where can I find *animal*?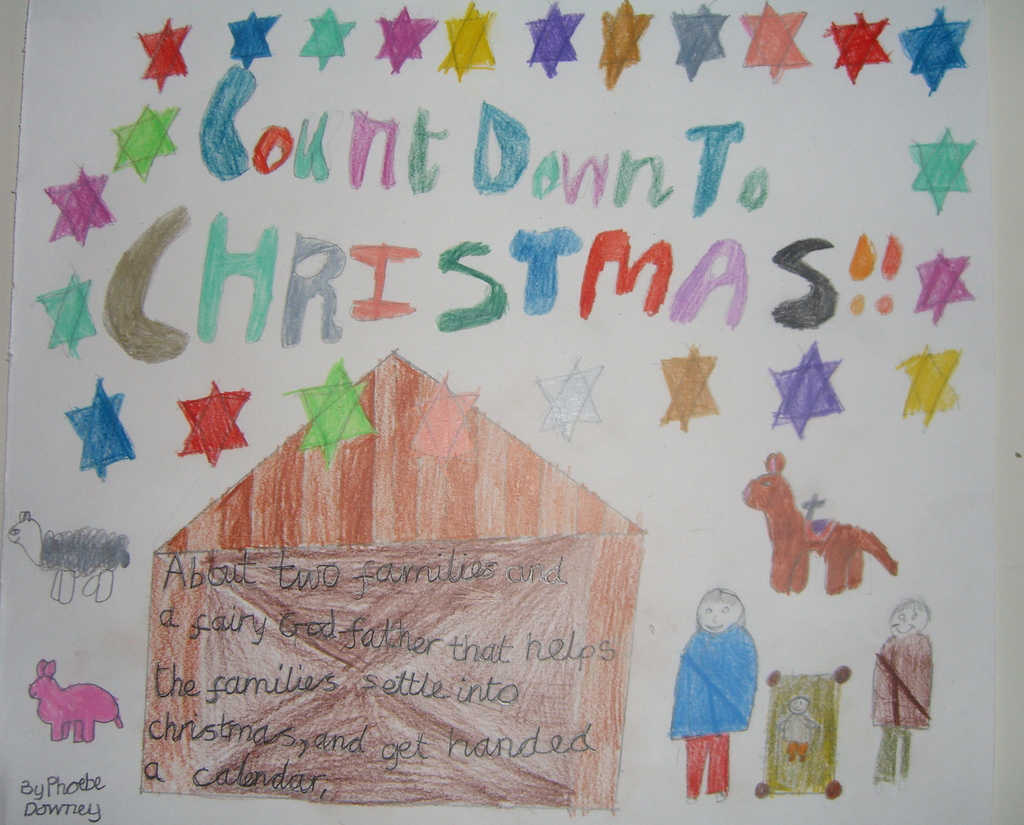
You can find it at left=3, top=513, right=138, bottom=616.
